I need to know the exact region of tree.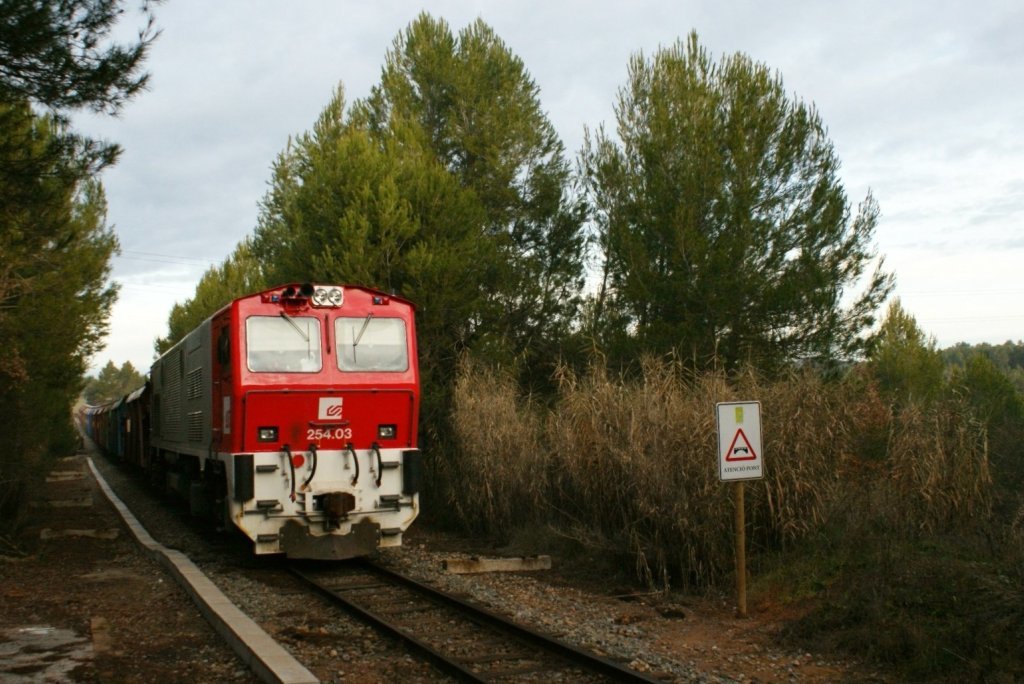
Region: bbox=(0, 0, 165, 181).
